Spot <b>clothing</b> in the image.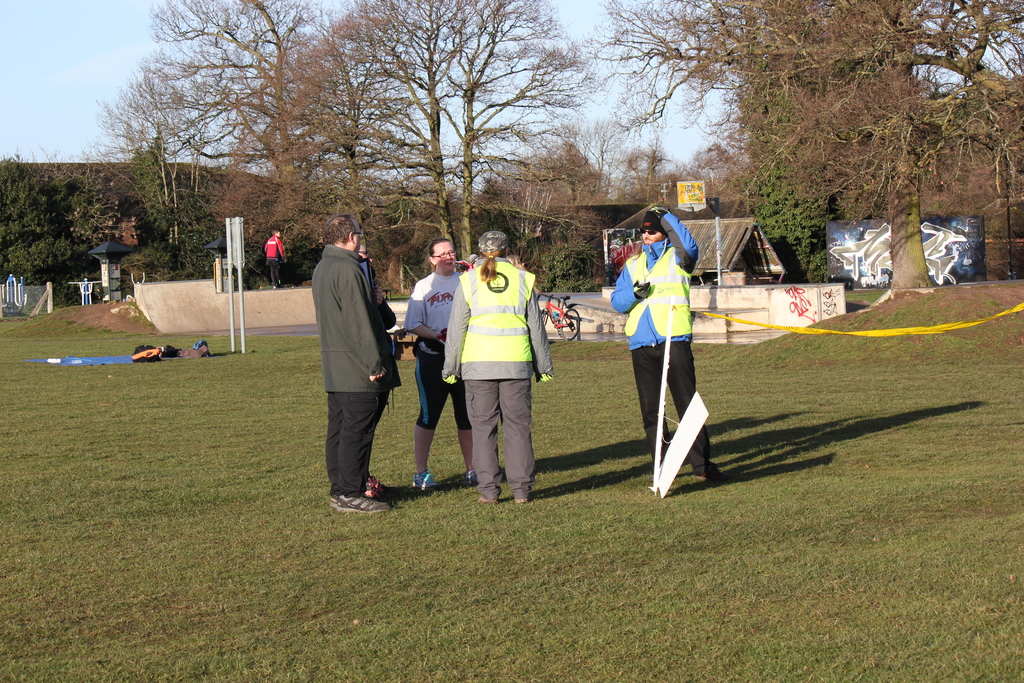
<b>clothing</b> found at bbox=(312, 242, 403, 491).
